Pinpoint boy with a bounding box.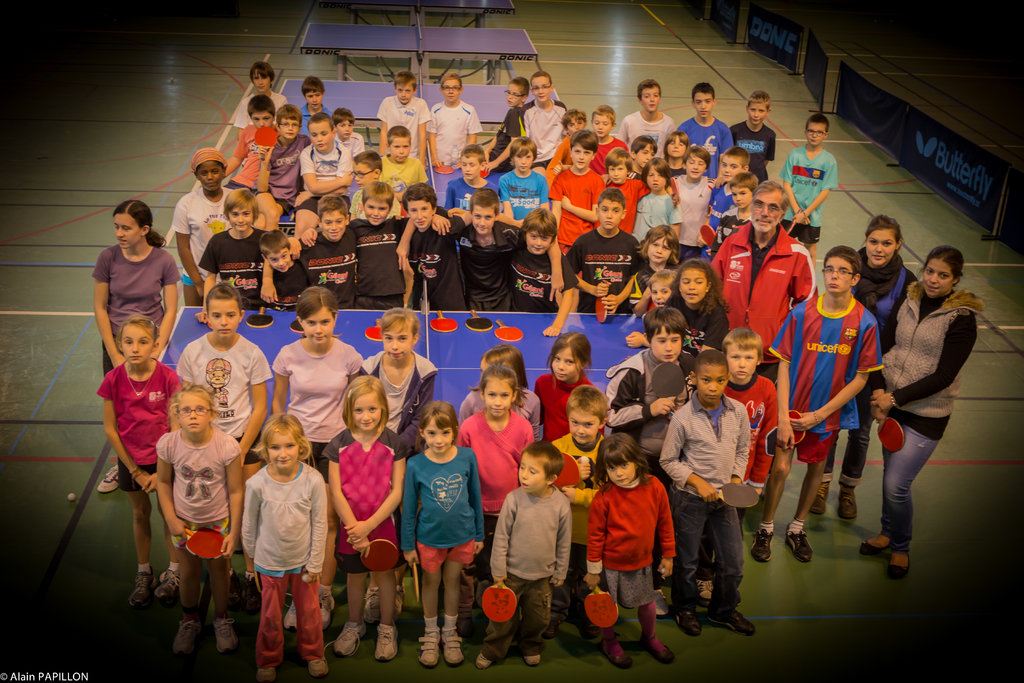
bbox=(617, 79, 676, 158).
